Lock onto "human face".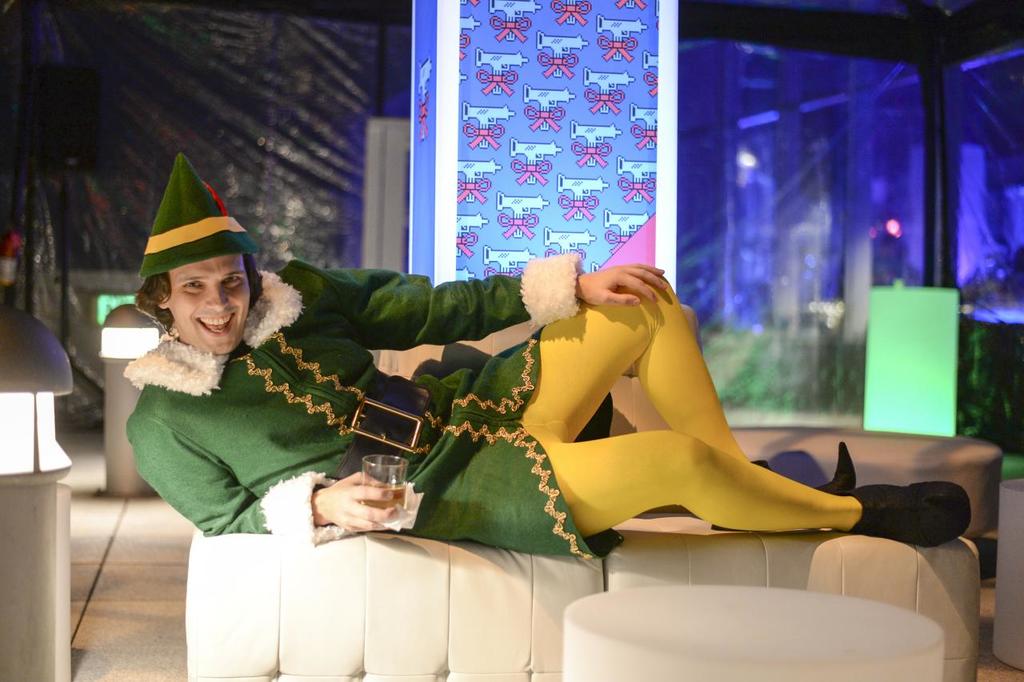
Locked: (170, 252, 248, 357).
